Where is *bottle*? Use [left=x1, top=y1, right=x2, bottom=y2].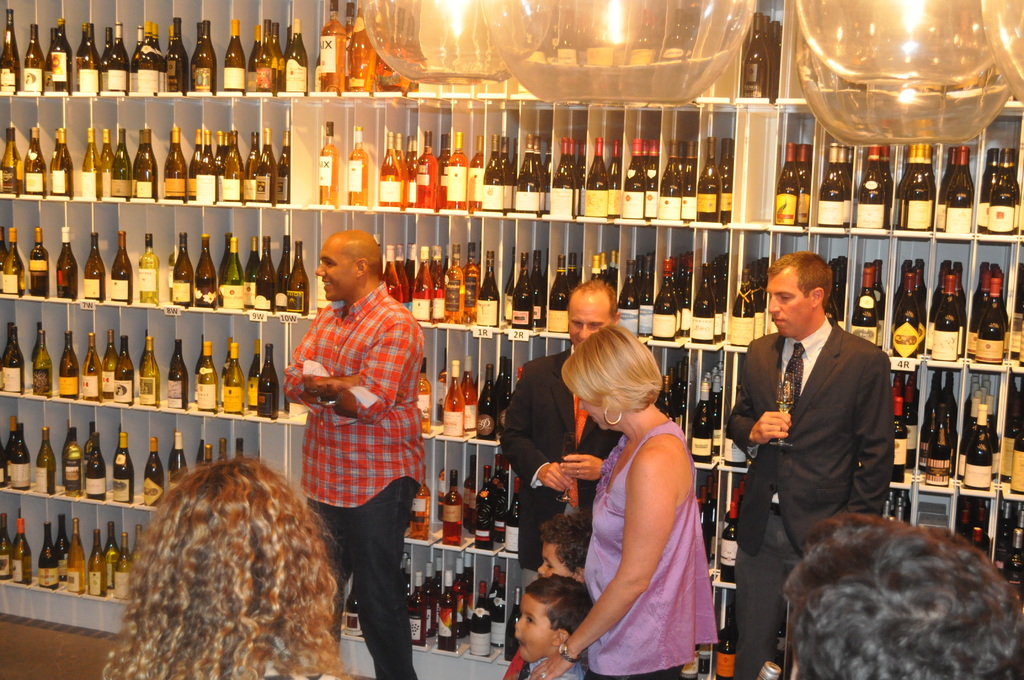
[left=655, top=142, right=694, bottom=224].
